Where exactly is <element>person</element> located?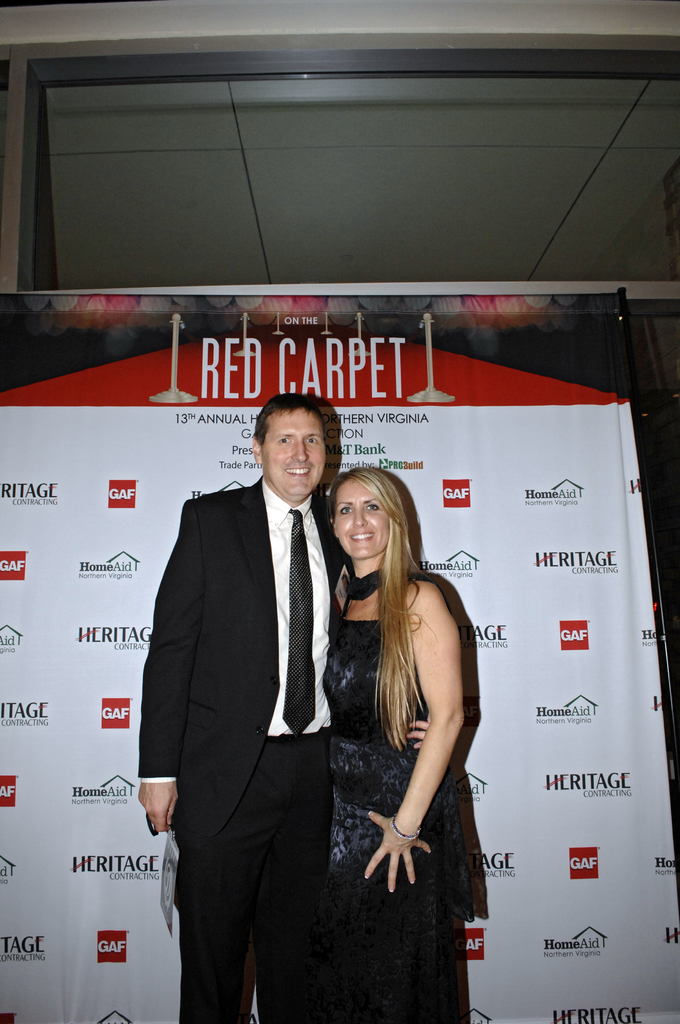
Its bounding box is <region>136, 390, 437, 1023</region>.
